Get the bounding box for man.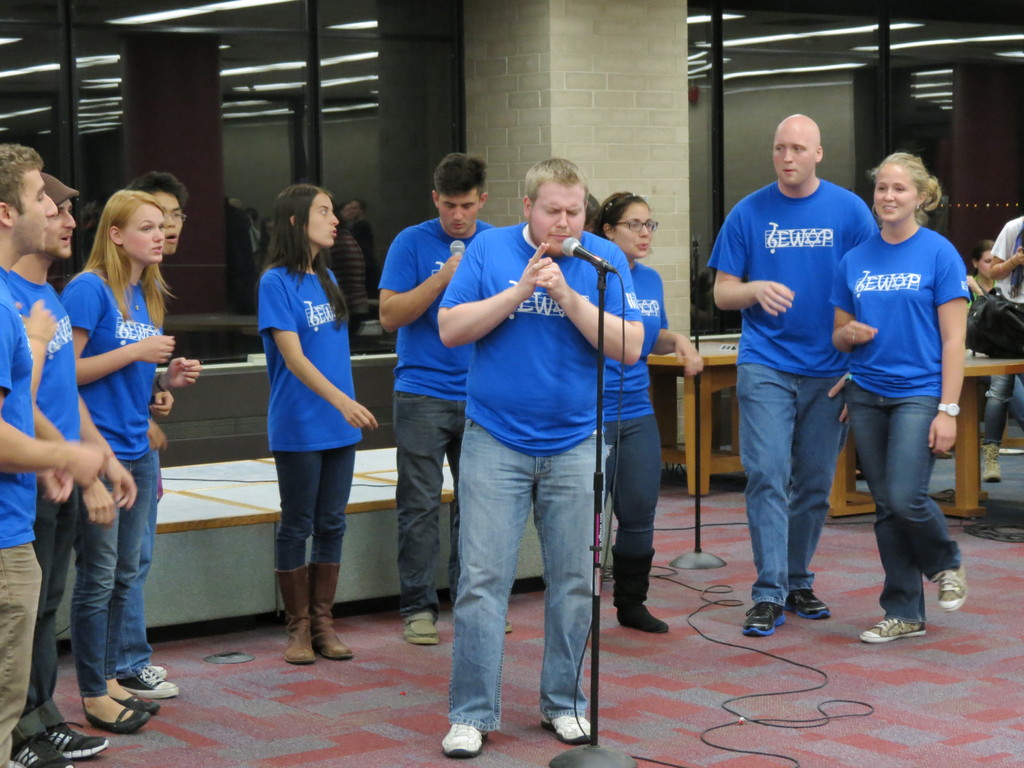
980, 214, 1023, 484.
